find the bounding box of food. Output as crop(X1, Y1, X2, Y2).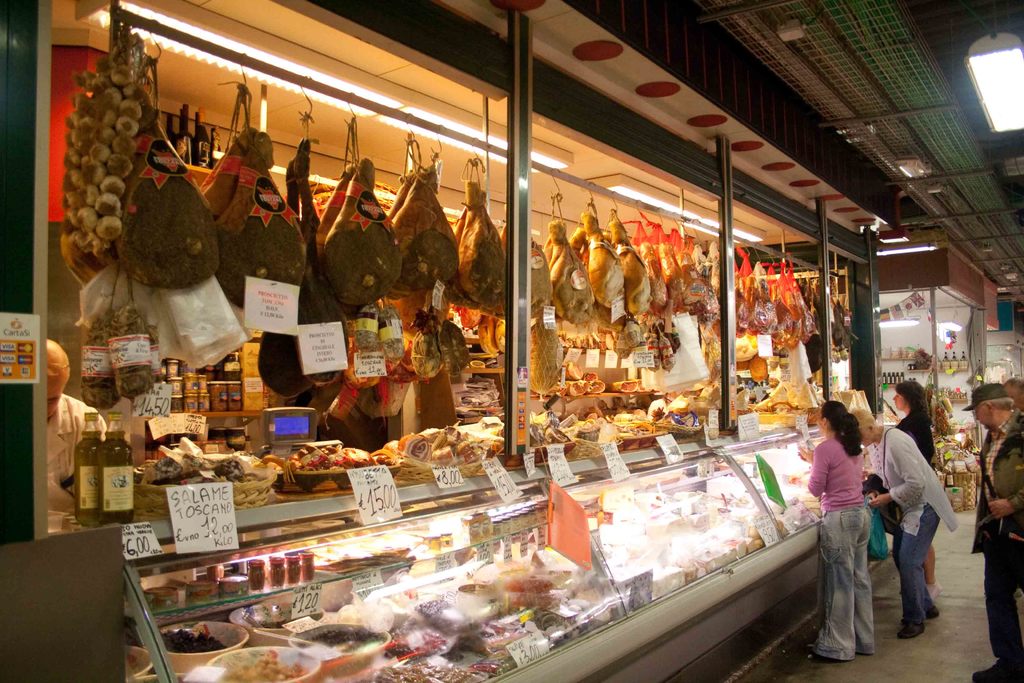
crop(609, 222, 656, 313).
